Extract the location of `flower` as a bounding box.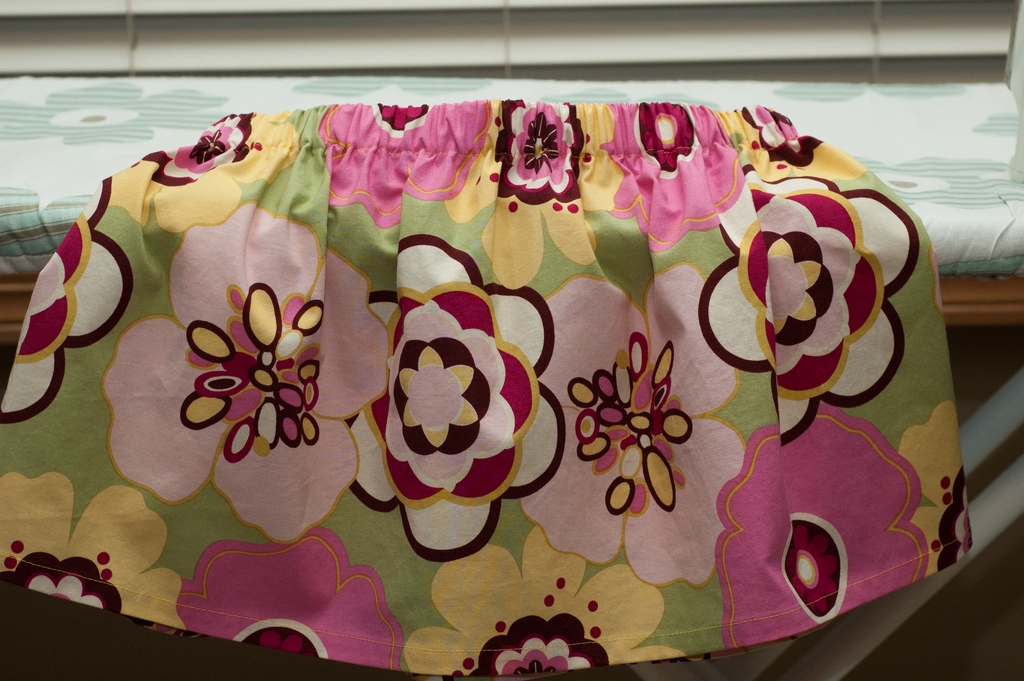
(x1=696, y1=162, x2=931, y2=440).
